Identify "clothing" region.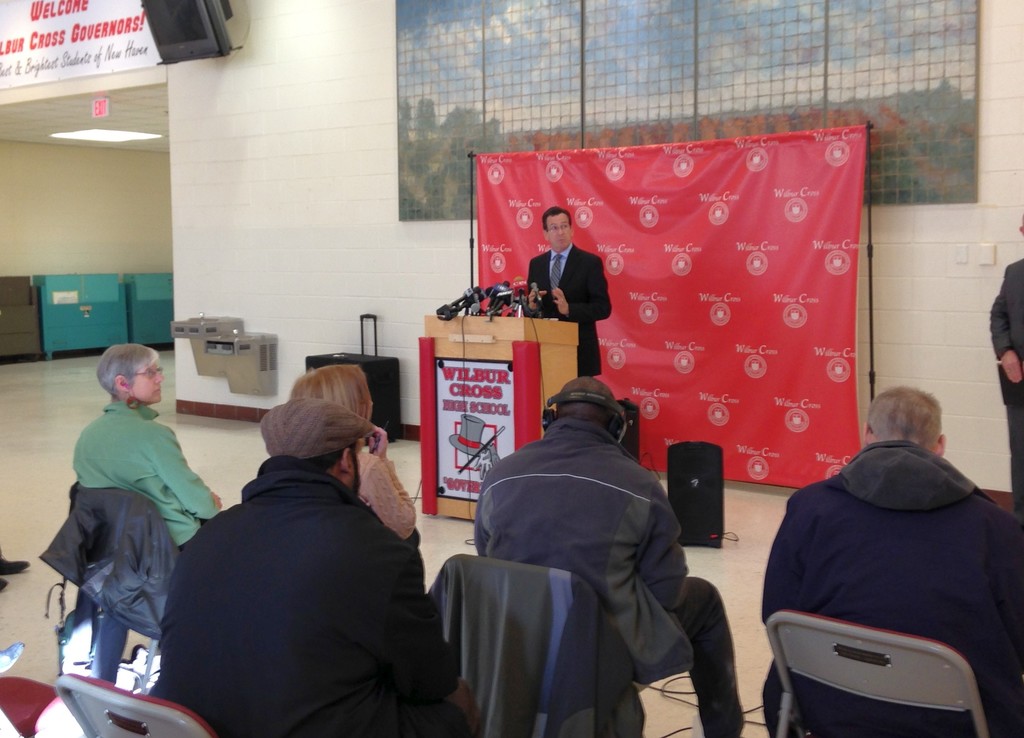
Region: <region>472, 399, 762, 737</region>.
